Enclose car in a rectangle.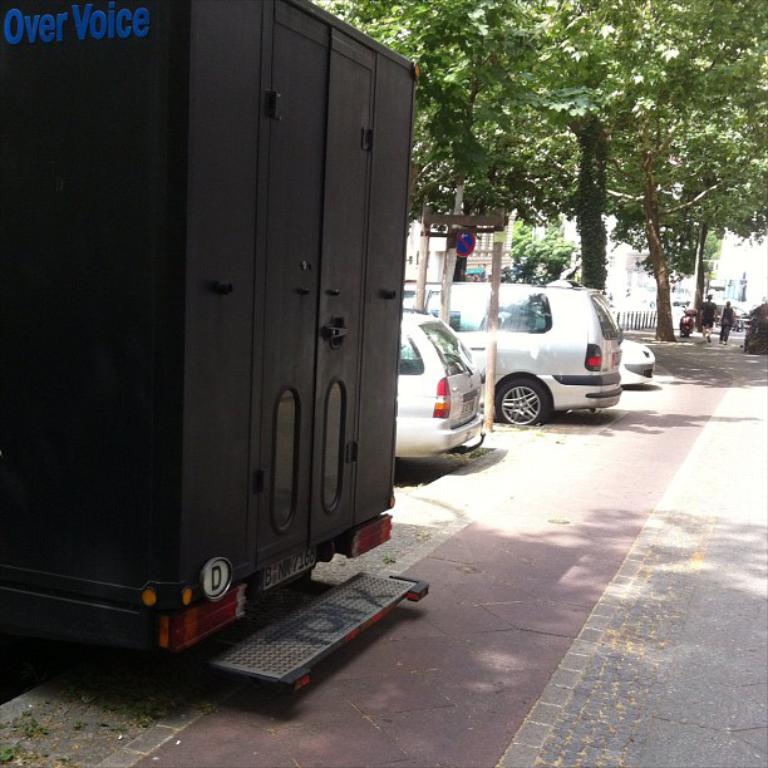
<box>389,311,492,467</box>.
